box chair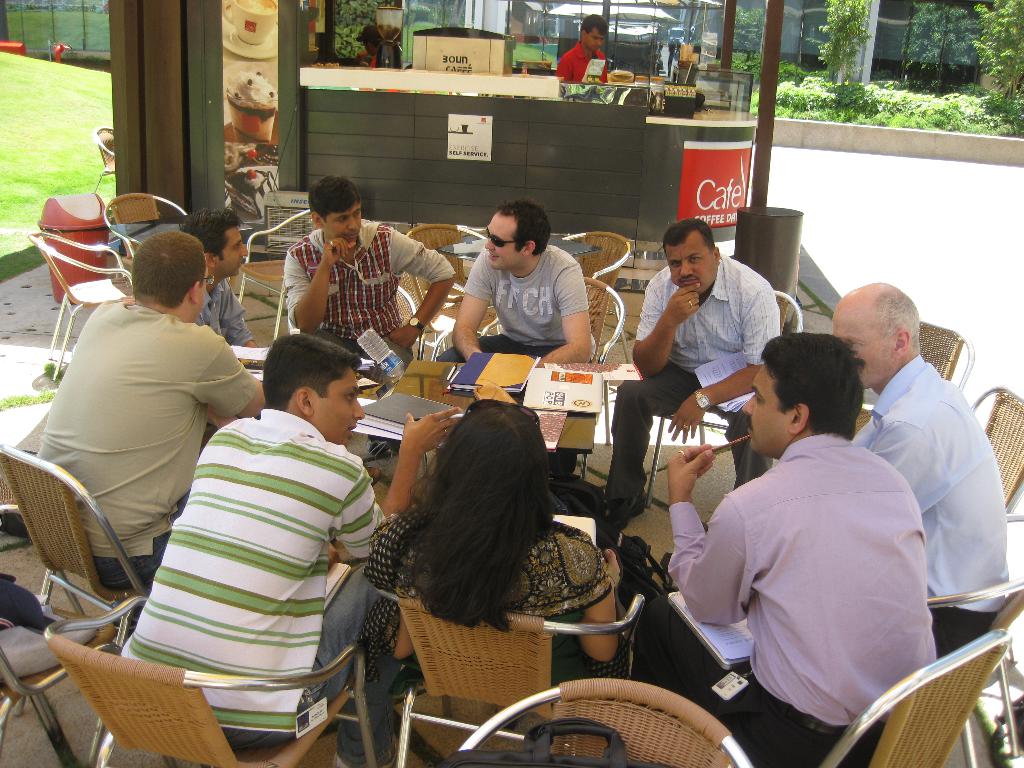
bbox(0, 598, 133, 767)
